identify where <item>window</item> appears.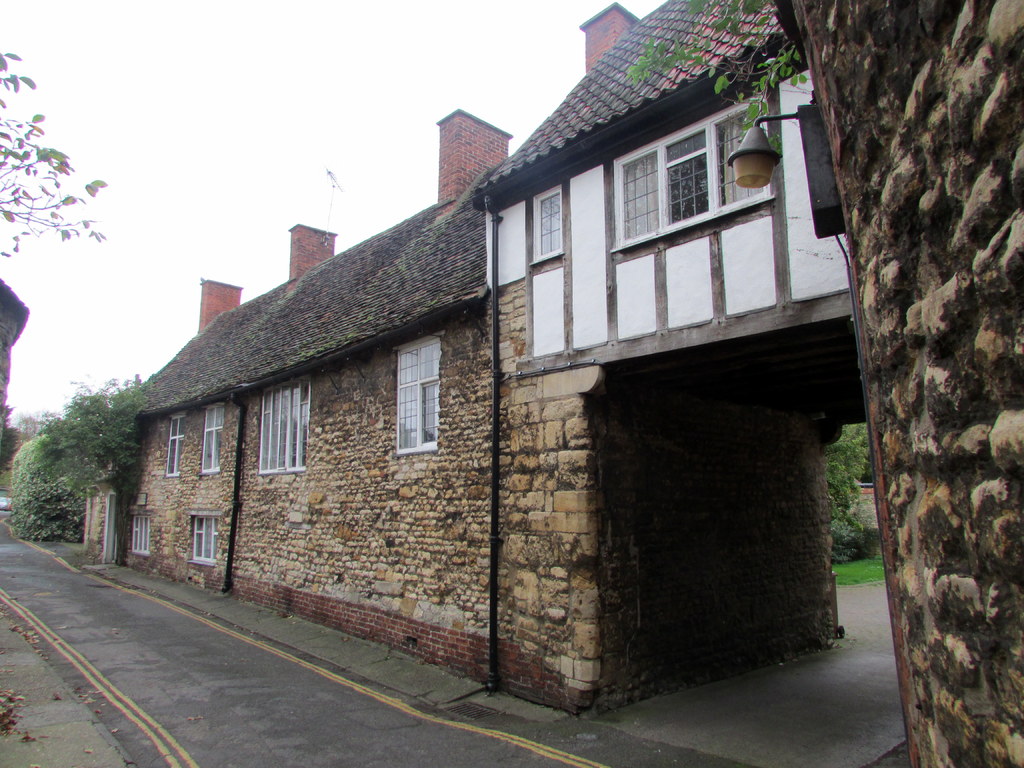
Appears at locate(383, 345, 441, 463).
